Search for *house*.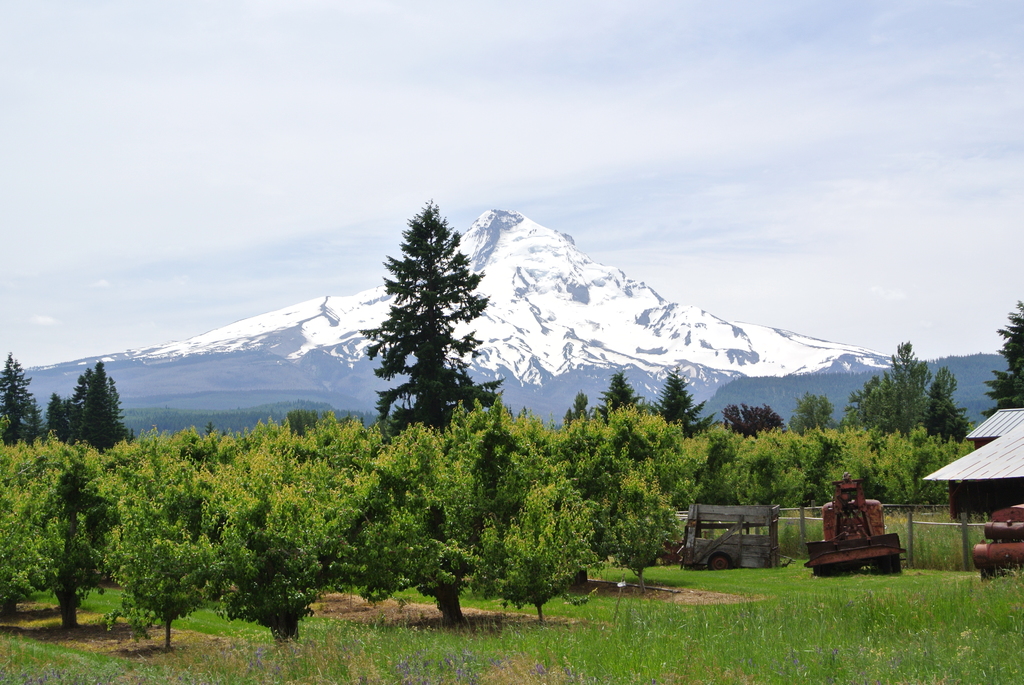
Found at (920,421,1023,526).
